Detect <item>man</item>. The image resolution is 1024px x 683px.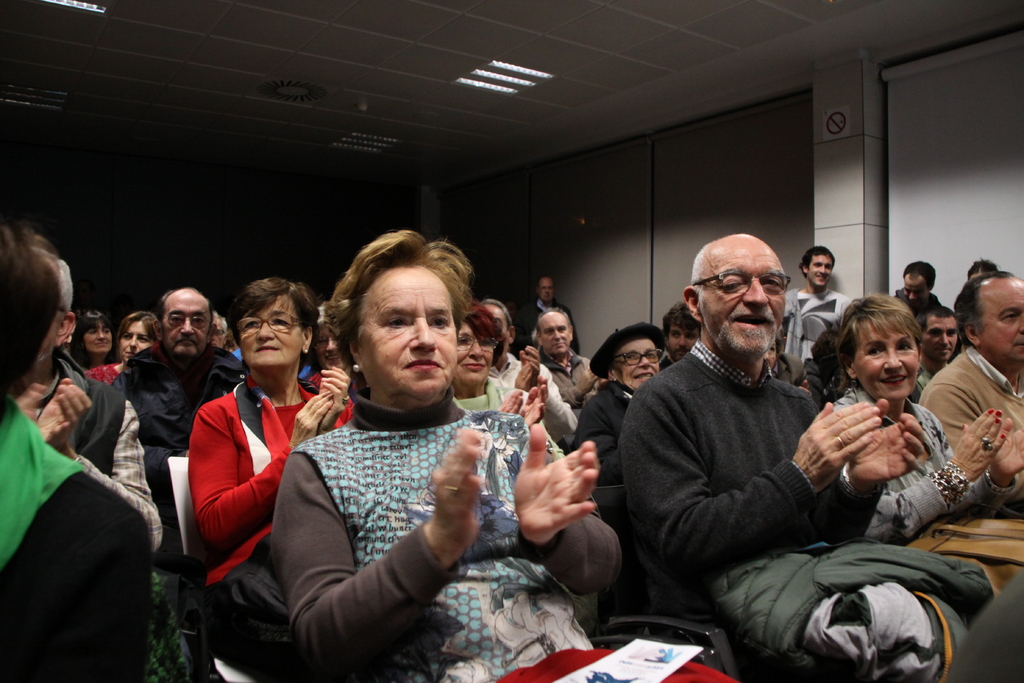
940,562,1023,682.
